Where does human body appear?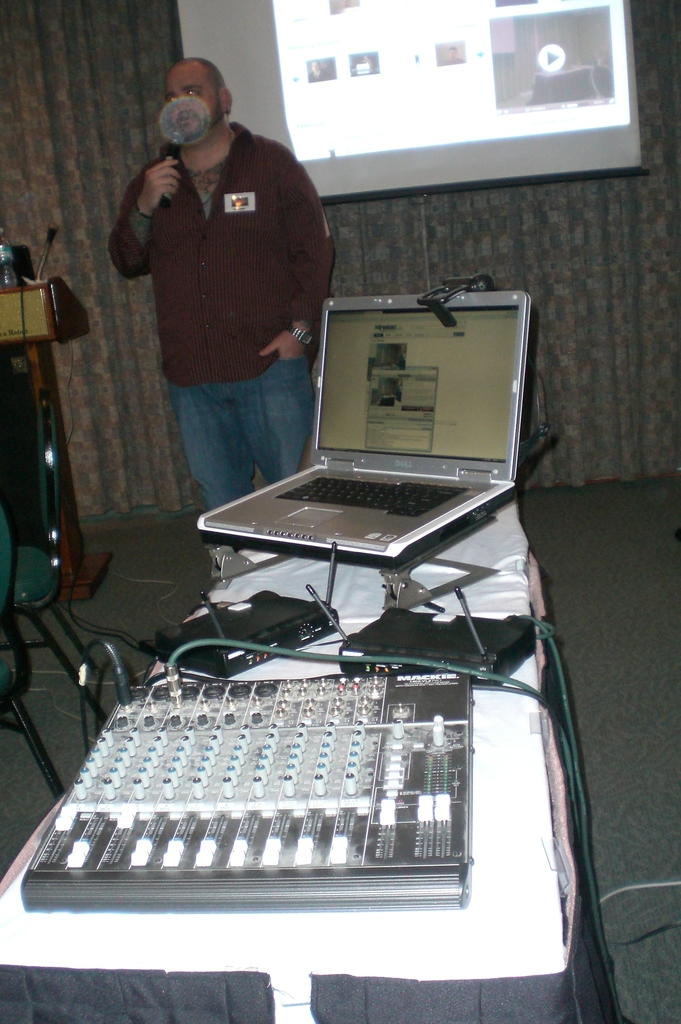
Appears at (left=111, top=55, right=353, bottom=464).
